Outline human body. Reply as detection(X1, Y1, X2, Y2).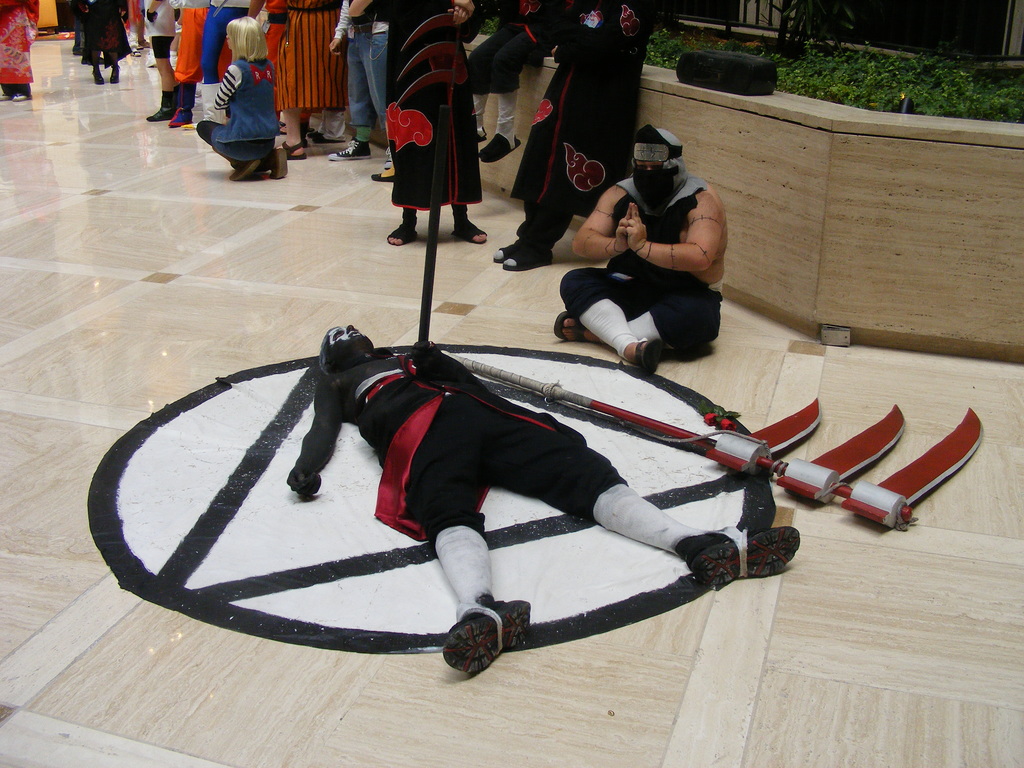
detection(77, 4, 129, 84).
